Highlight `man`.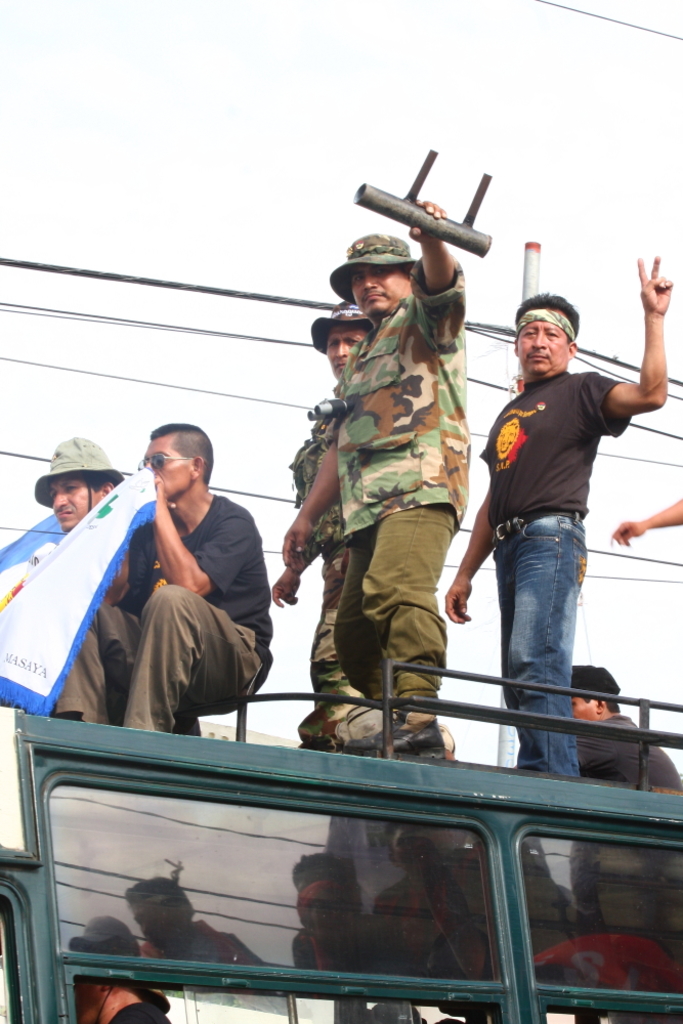
Highlighted region: (left=280, top=199, right=473, bottom=760).
